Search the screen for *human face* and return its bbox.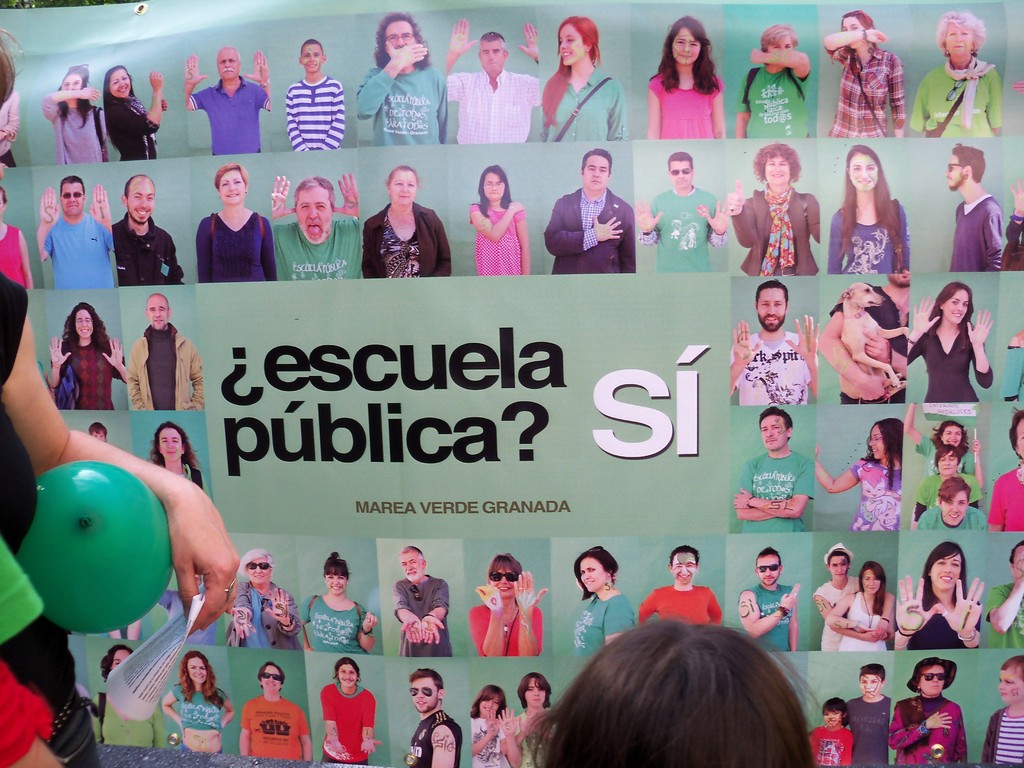
Found: bbox=(944, 424, 965, 440).
